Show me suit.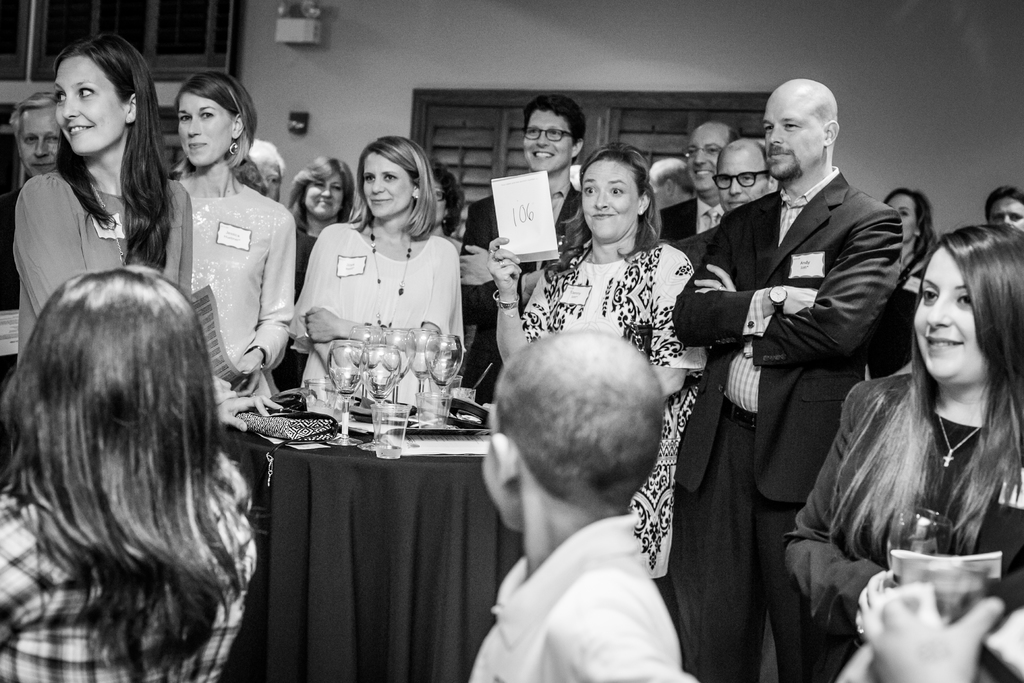
suit is here: box=[667, 170, 903, 679].
